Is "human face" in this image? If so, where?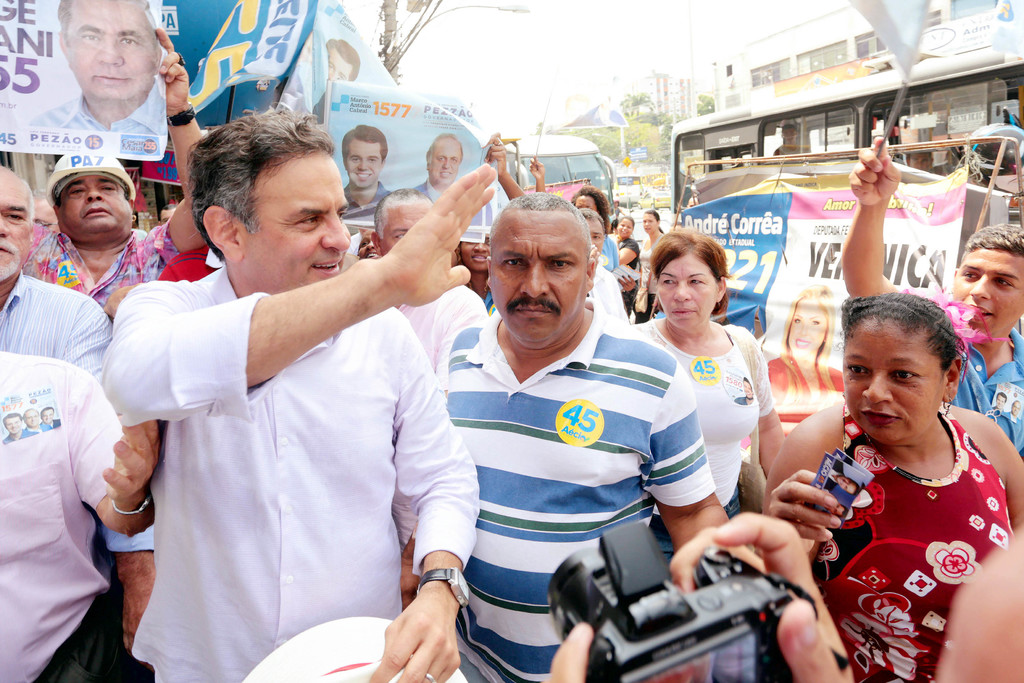
Yes, at (left=67, top=0, right=156, bottom=100).
